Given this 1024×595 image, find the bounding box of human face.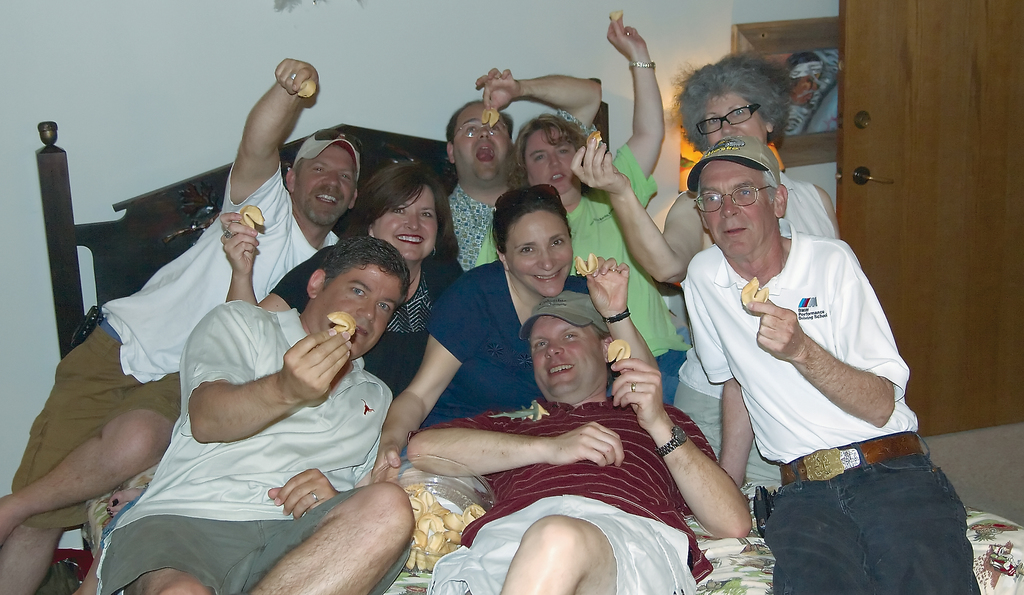
box=[703, 93, 767, 143].
